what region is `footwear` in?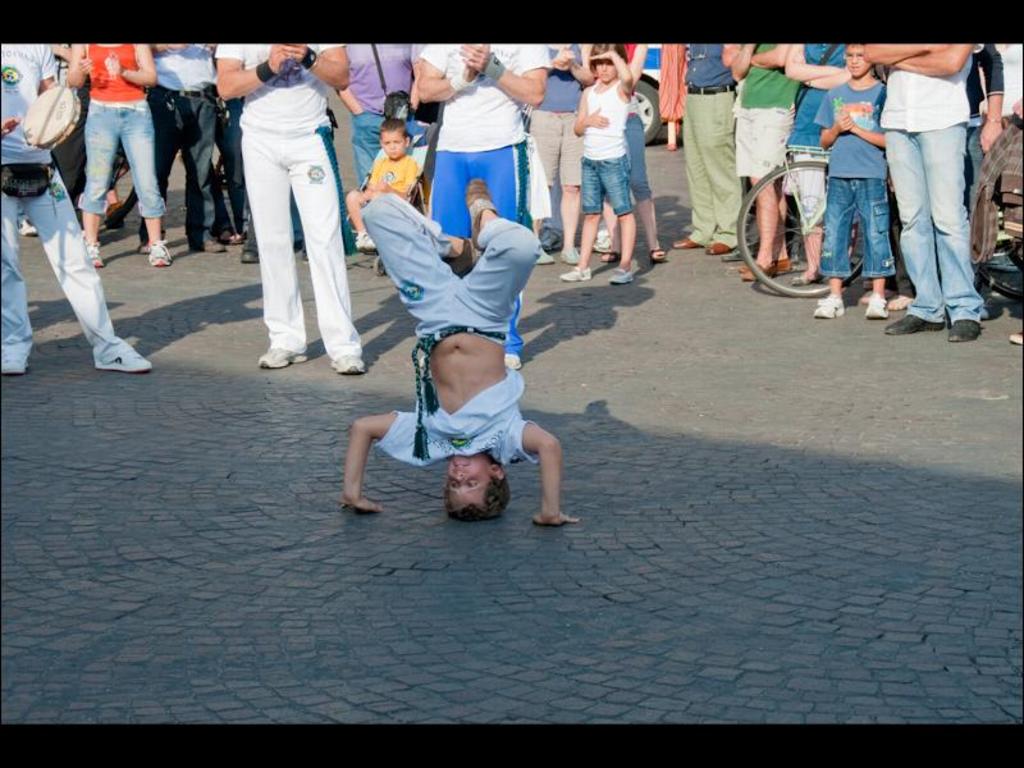
<region>18, 220, 36, 238</region>.
